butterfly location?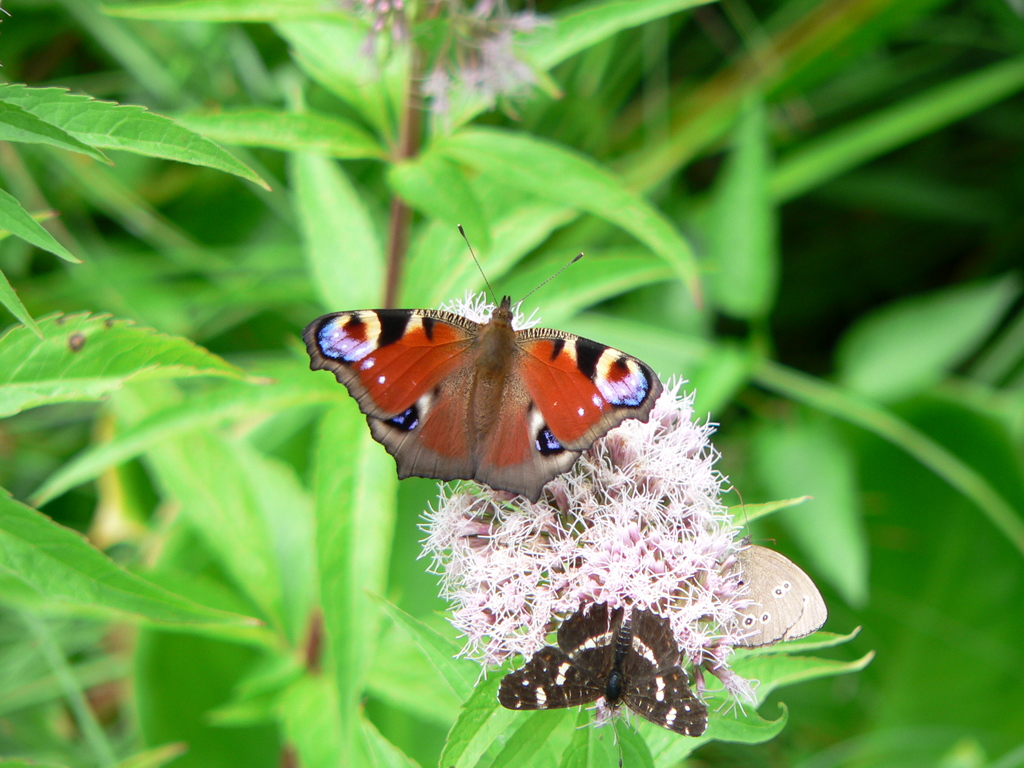
crop(698, 534, 831, 658)
